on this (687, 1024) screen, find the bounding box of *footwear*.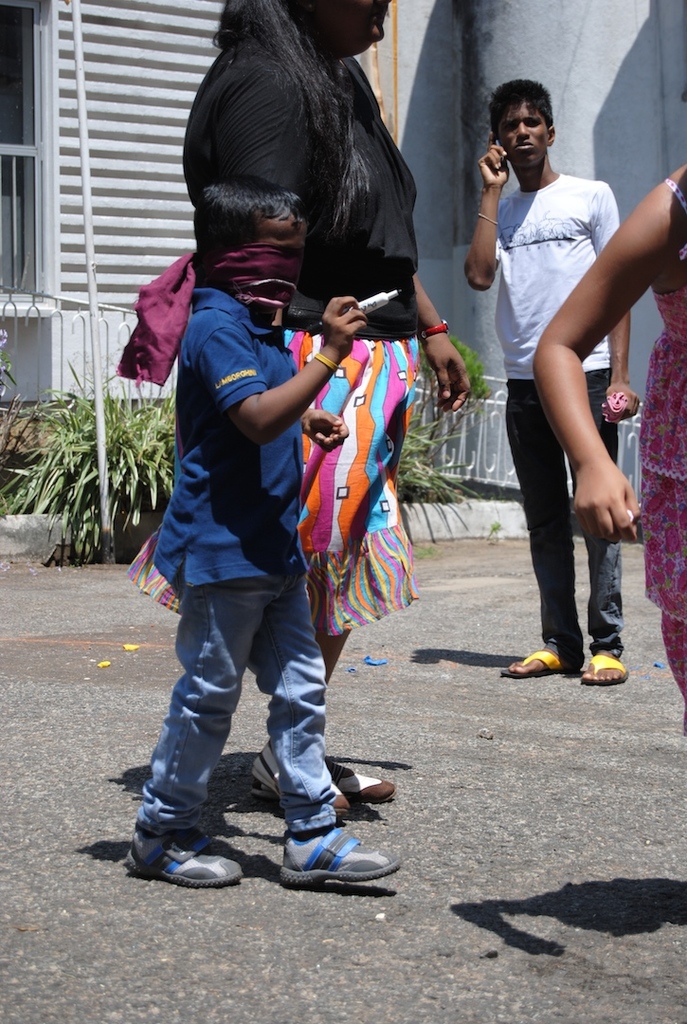
Bounding box: (272, 817, 399, 887).
